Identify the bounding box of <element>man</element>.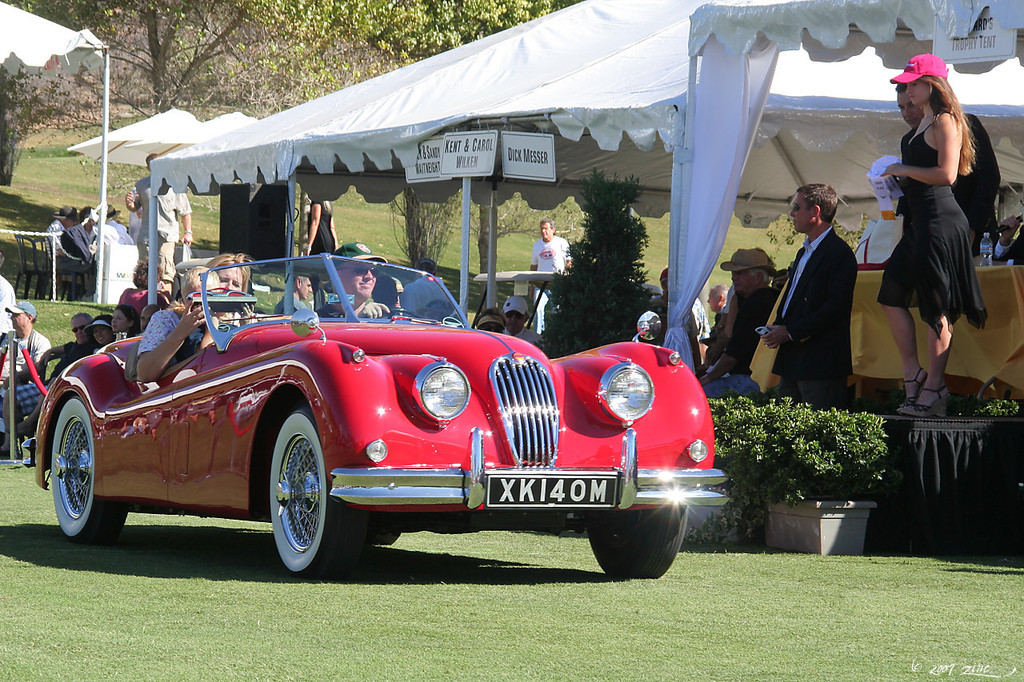
0/312/91/460.
